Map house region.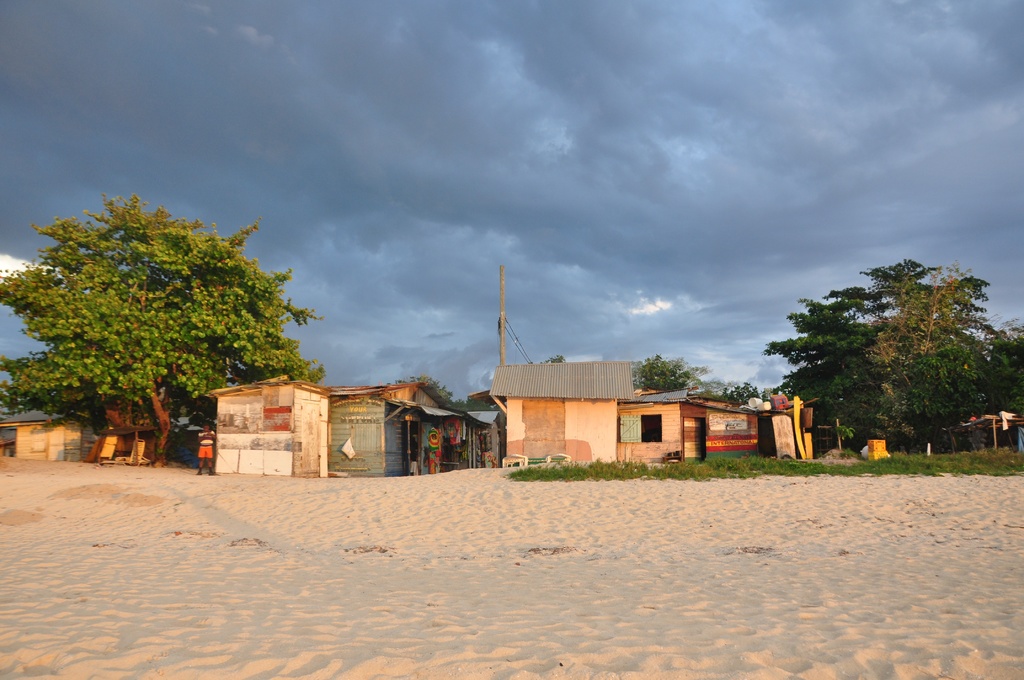
Mapped to pyautogui.locateOnScreen(486, 365, 636, 464).
